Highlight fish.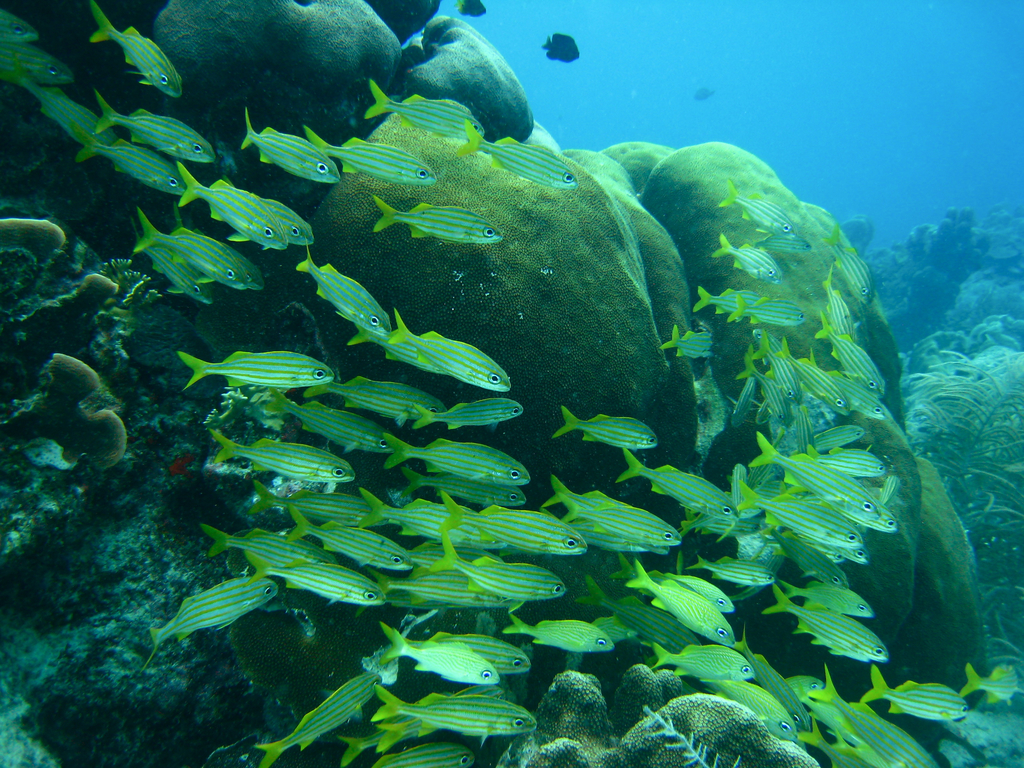
Highlighted region: bbox=(207, 180, 314, 247).
